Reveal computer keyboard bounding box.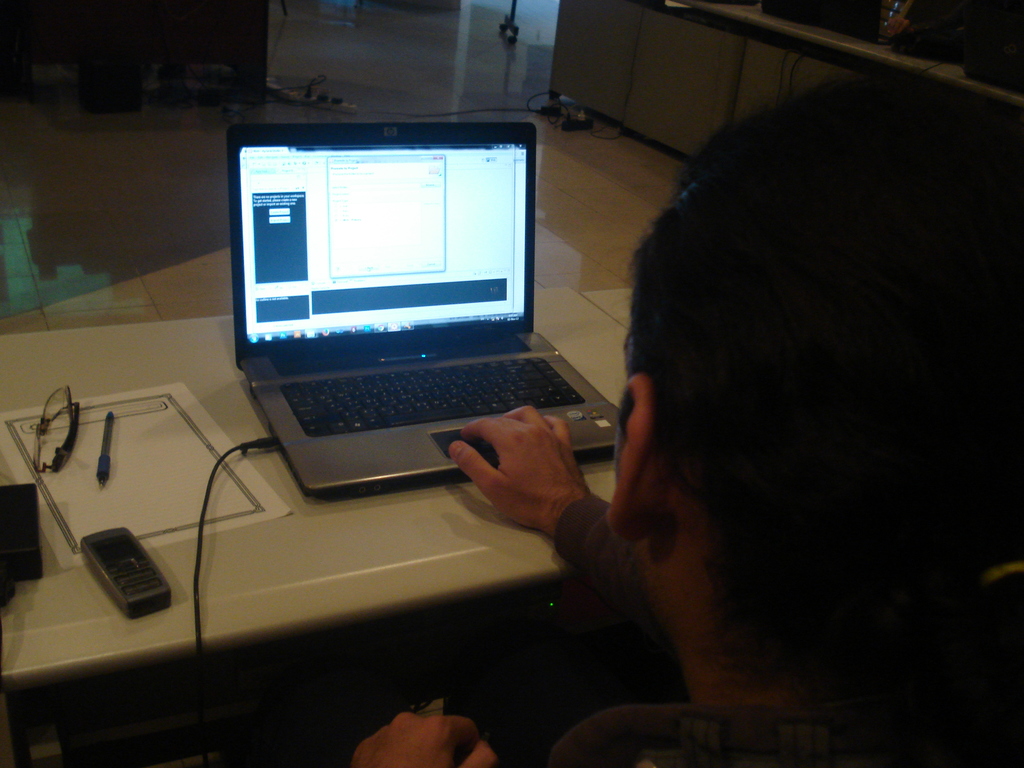
Revealed: pyautogui.locateOnScreen(280, 356, 586, 438).
